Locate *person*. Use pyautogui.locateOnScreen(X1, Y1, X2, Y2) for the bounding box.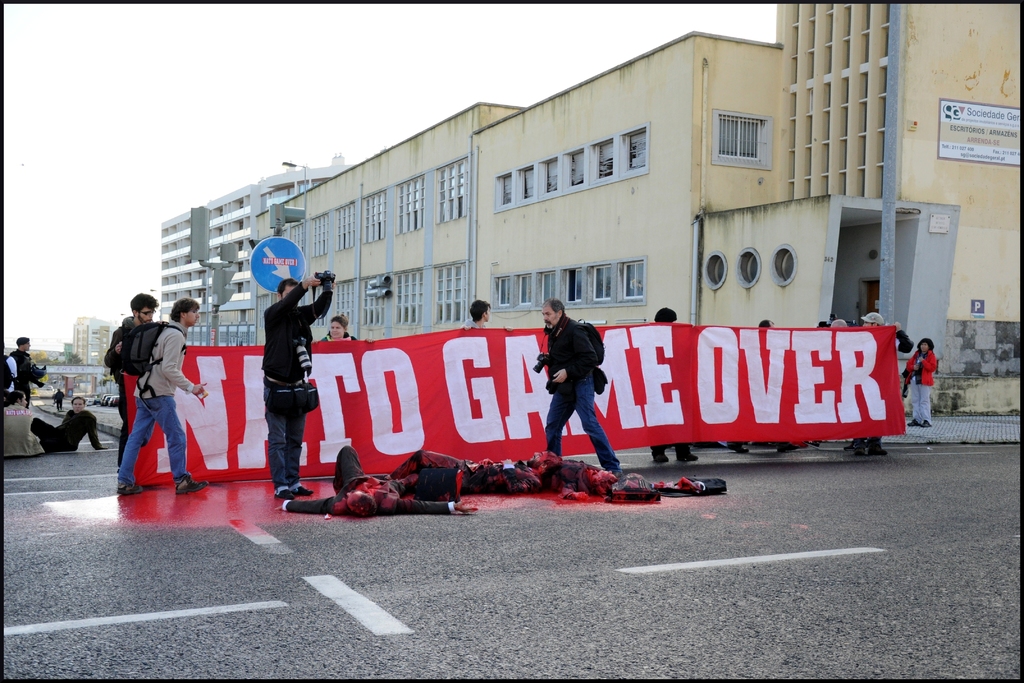
pyautogui.locateOnScreen(261, 274, 336, 497).
